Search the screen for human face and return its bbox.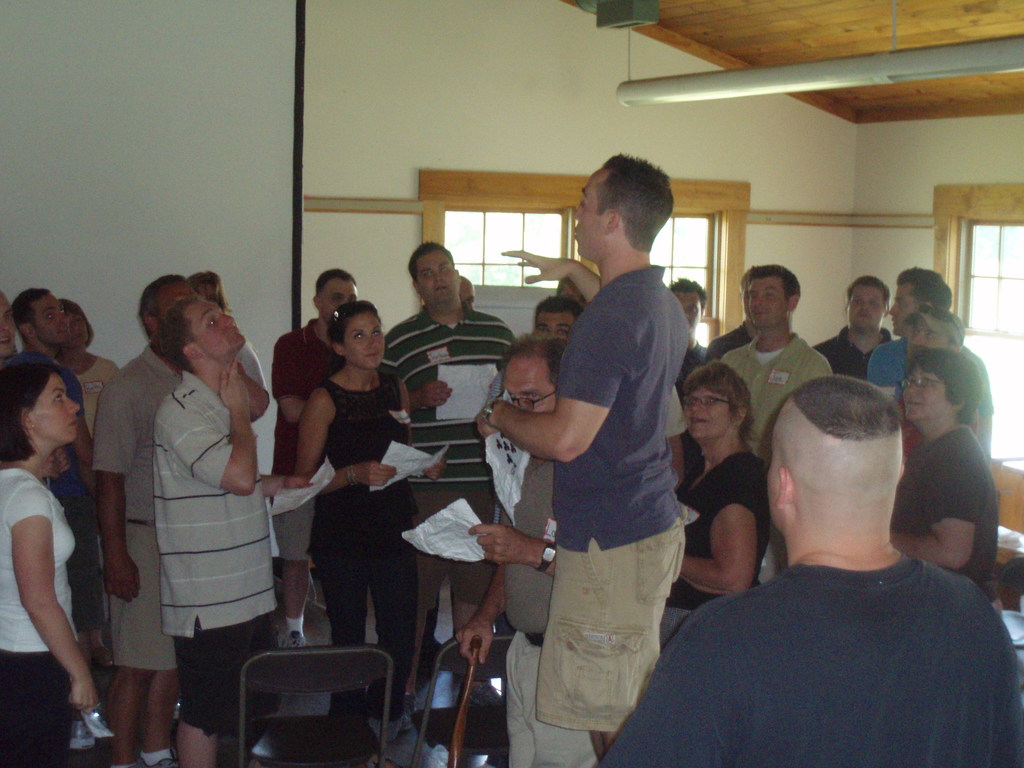
Found: x1=847, y1=283, x2=879, y2=331.
